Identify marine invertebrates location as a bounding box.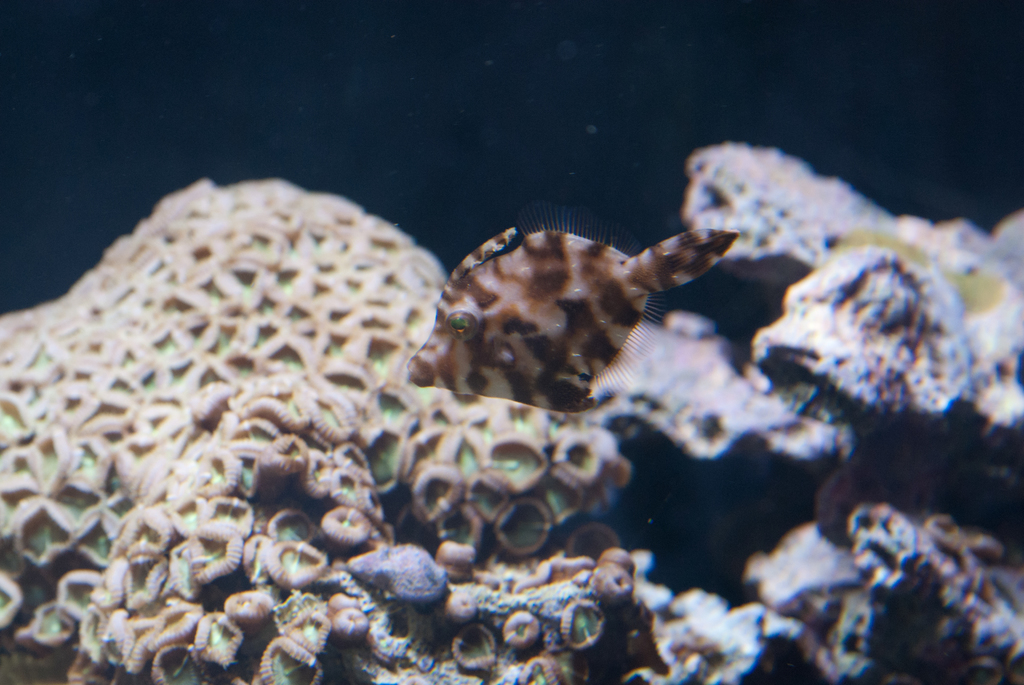
box=[614, 582, 765, 679].
